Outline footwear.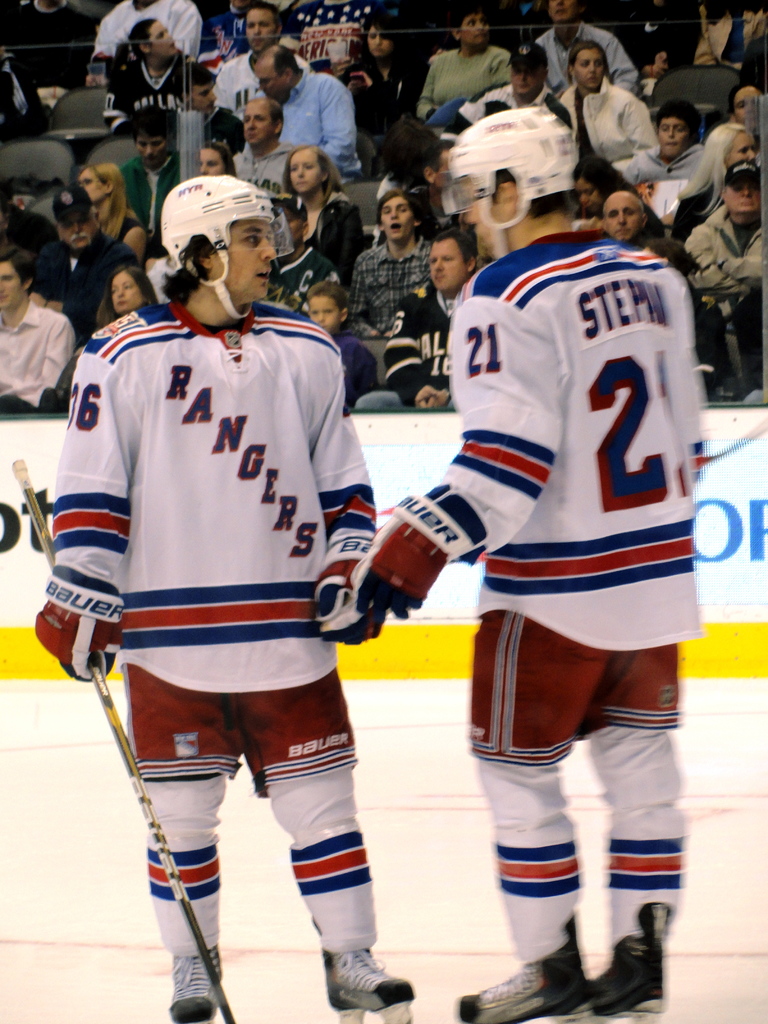
Outline: (left=460, top=940, right=583, bottom=1022).
